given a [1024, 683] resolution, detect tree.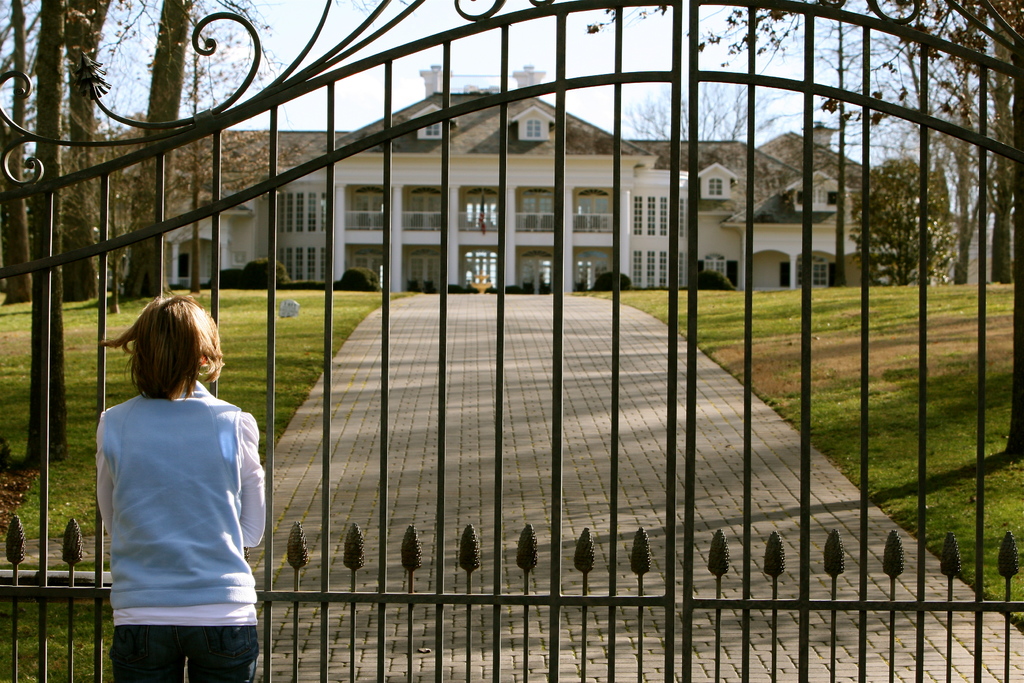
841:152:959:283.
